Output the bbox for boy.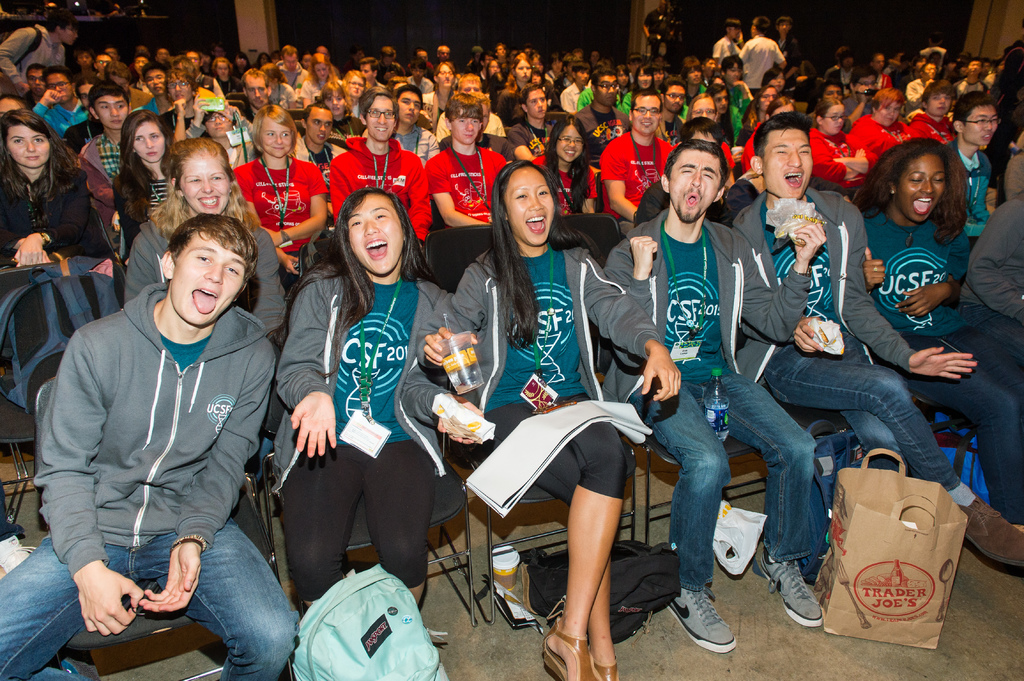
pyautogui.locateOnScreen(76, 83, 132, 246).
